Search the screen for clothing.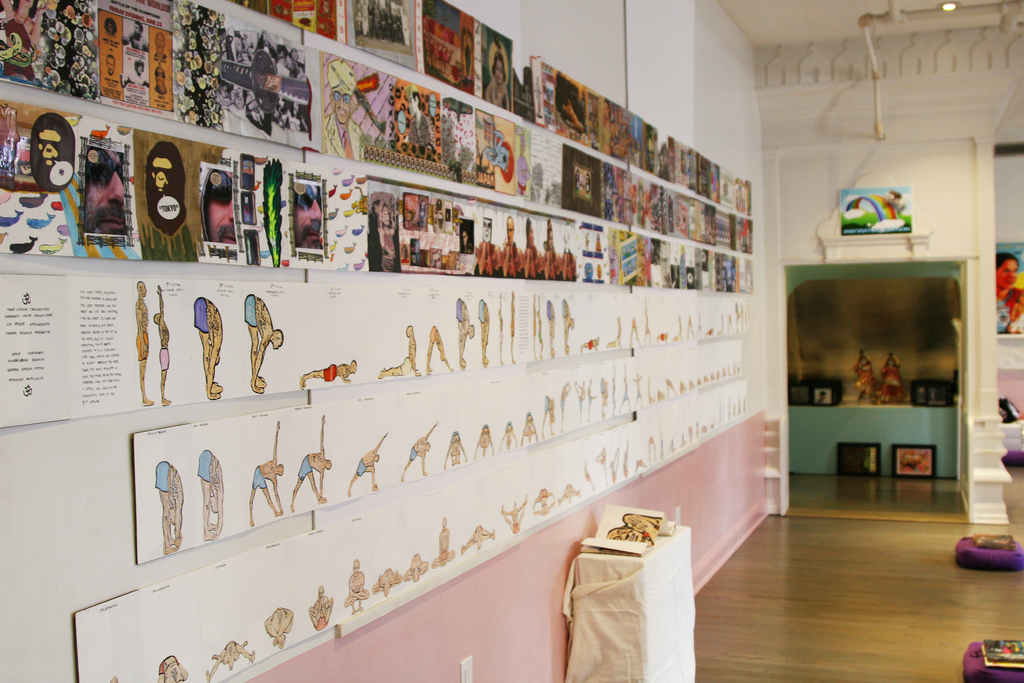
Found at (583,472,589,481).
